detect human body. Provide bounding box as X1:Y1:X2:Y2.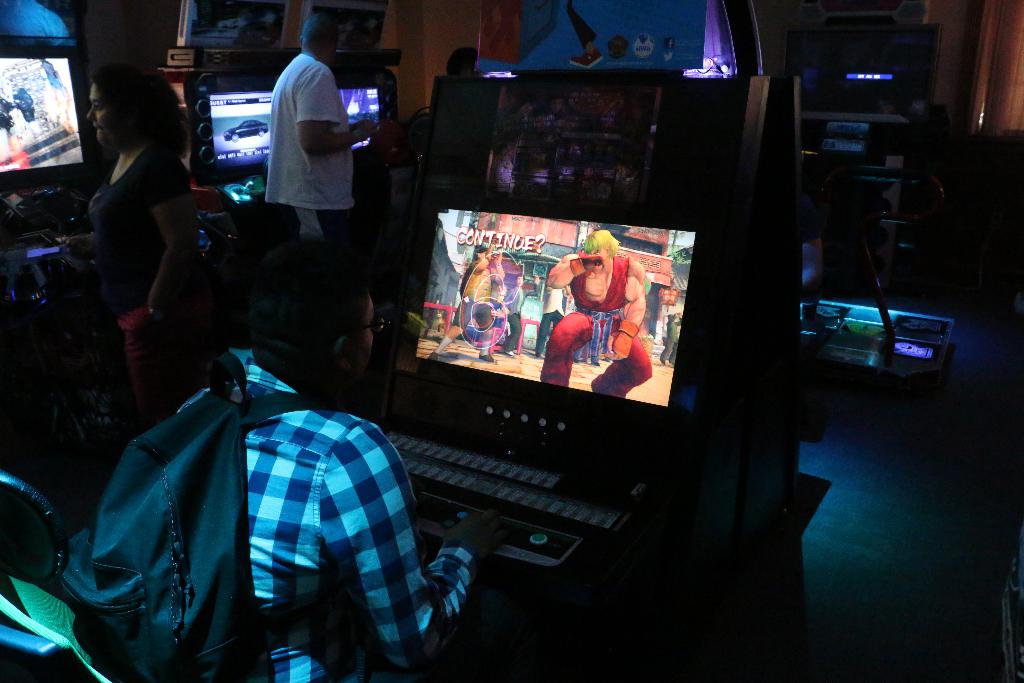
61:259:499:682.
